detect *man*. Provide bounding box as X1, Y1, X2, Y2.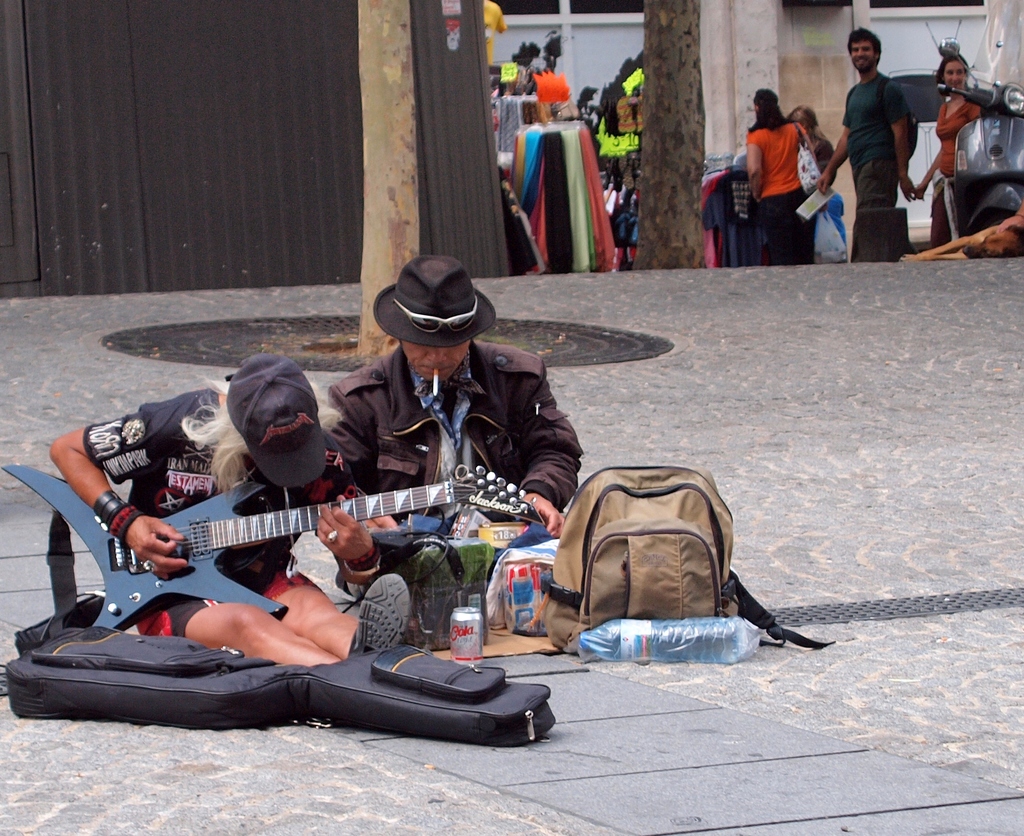
840, 30, 938, 253.
